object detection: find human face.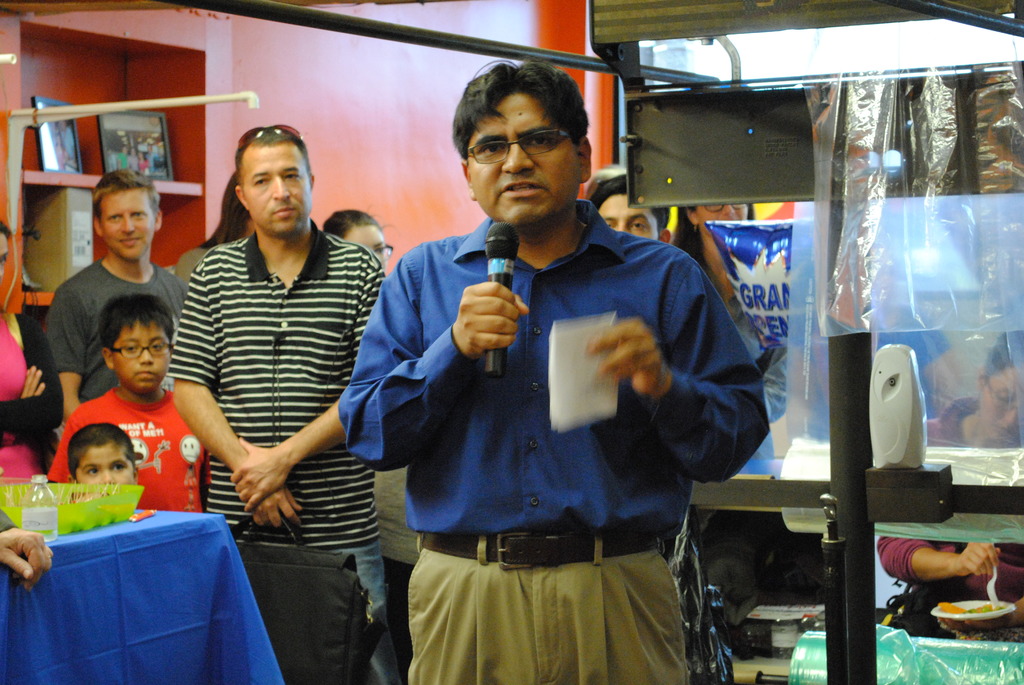
select_region(466, 90, 576, 232).
